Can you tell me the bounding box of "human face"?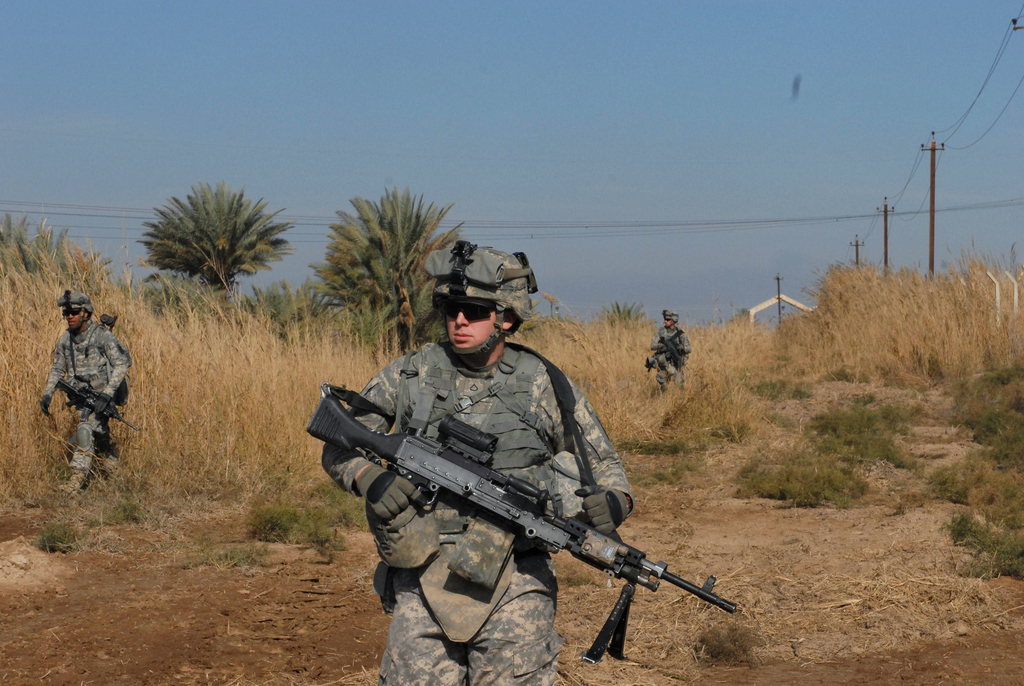
[65,307,84,329].
